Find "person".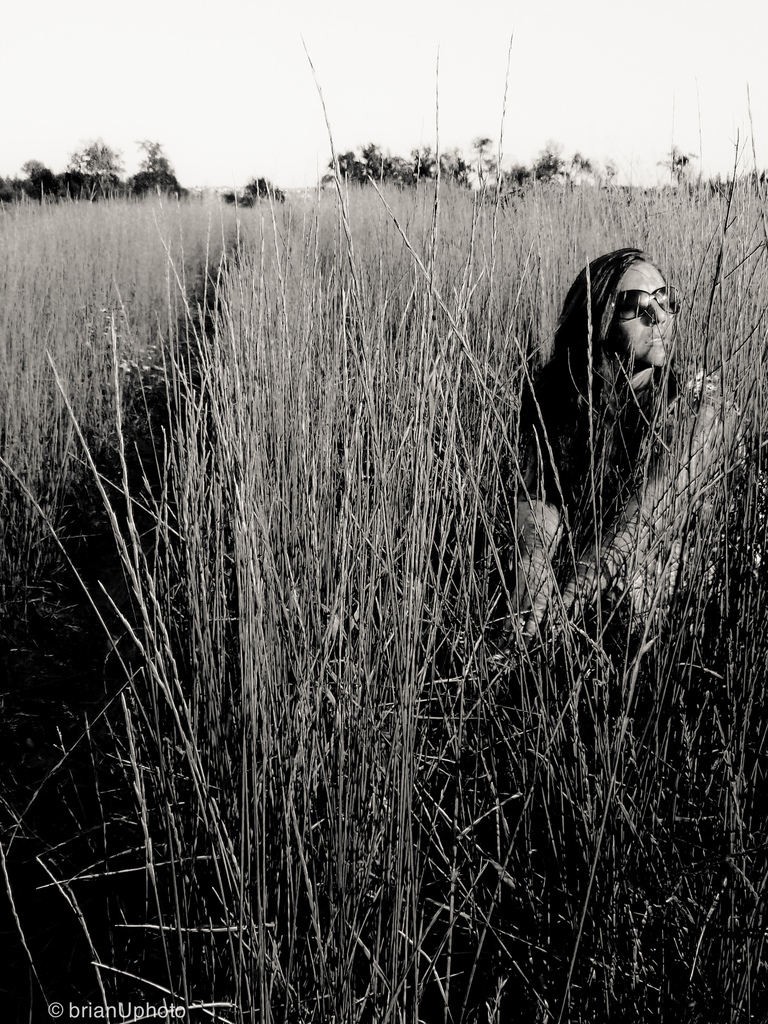
pyautogui.locateOnScreen(475, 244, 732, 678).
